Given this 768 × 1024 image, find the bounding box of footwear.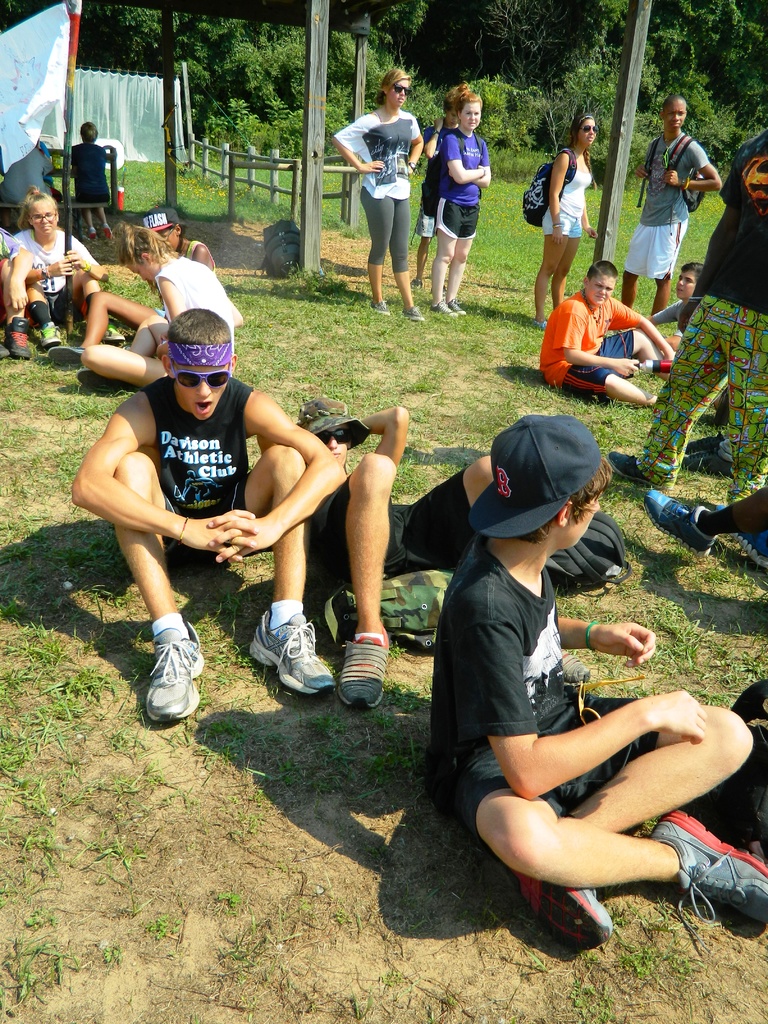
detection(95, 319, 131, 347).
